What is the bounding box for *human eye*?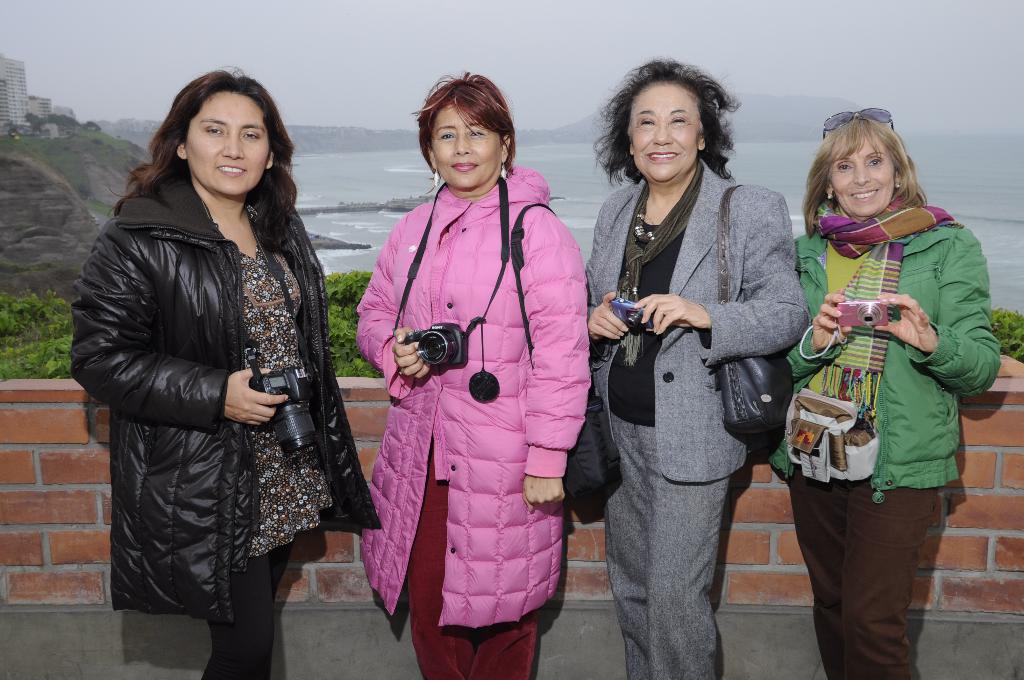
{"left": 866, "top": 156, "right": 883, "bottom": 167}.
